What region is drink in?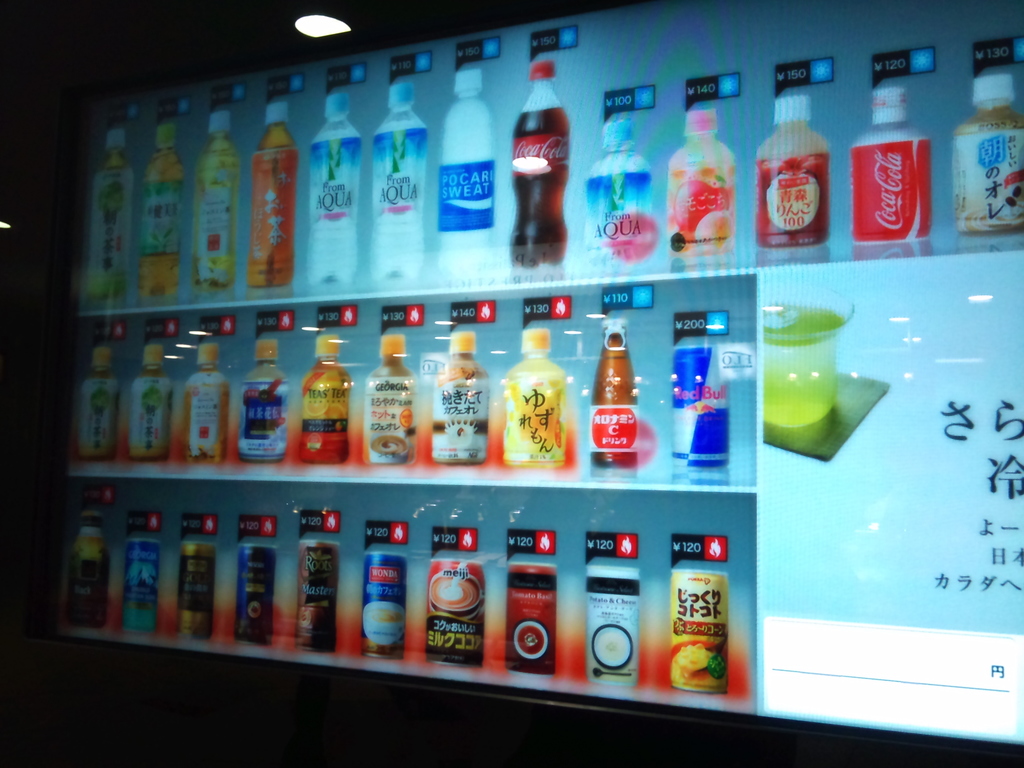
587/117/652/252.
